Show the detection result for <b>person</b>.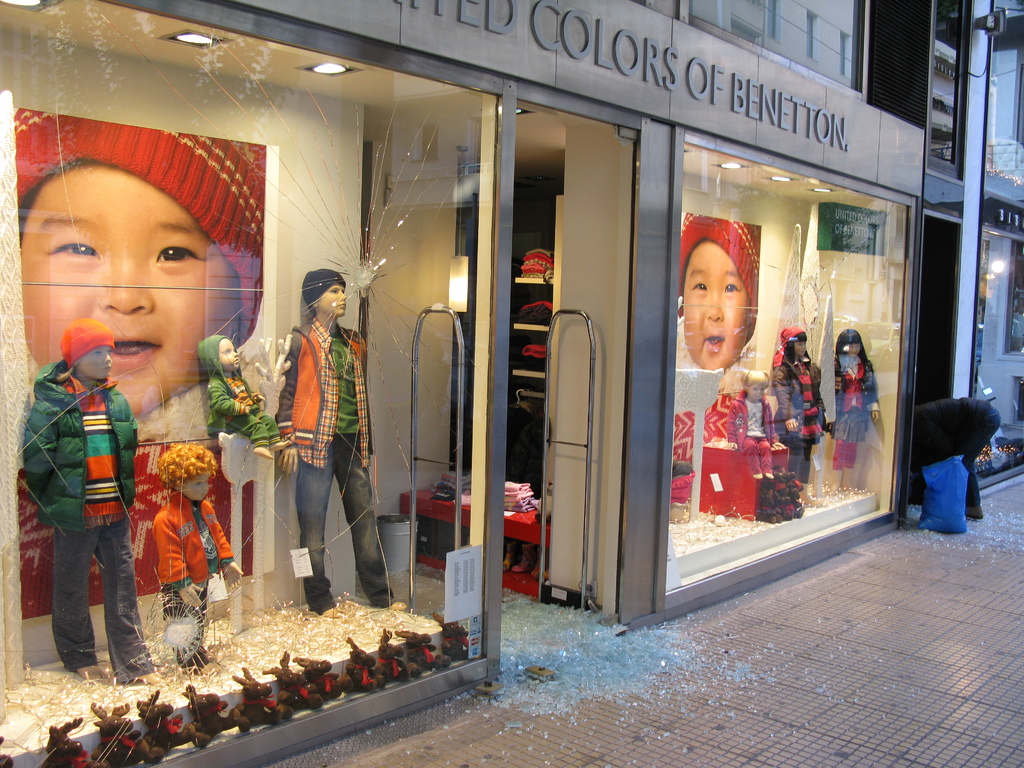
<box>211,335,270,479</box>.
